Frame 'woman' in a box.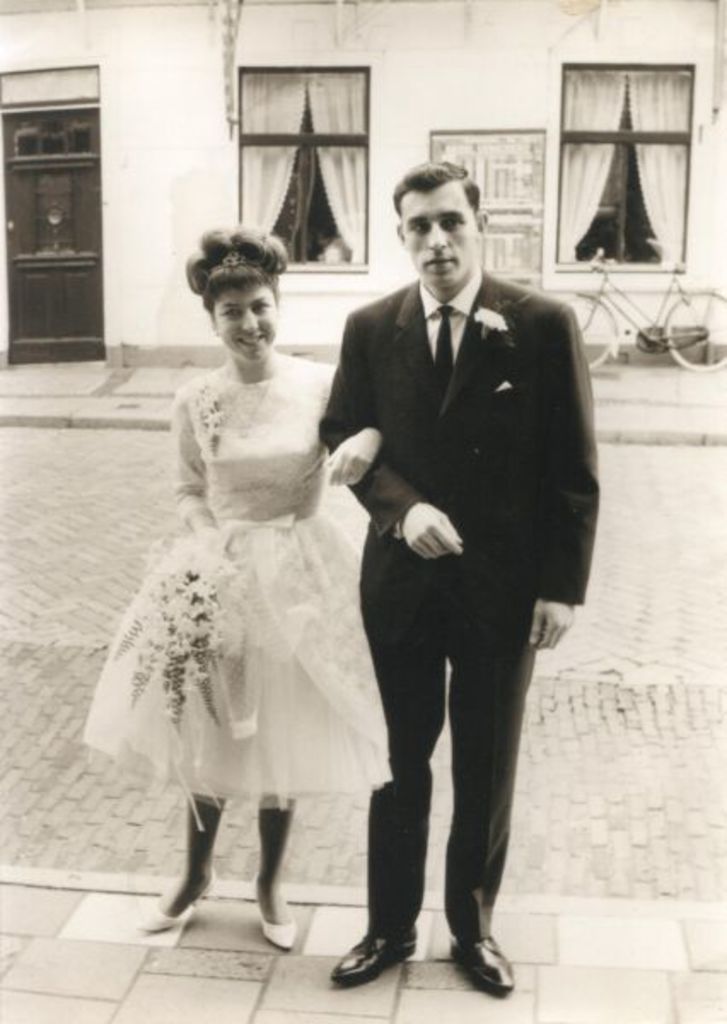
x1=102, y1=220, x2=389, y2=945.
